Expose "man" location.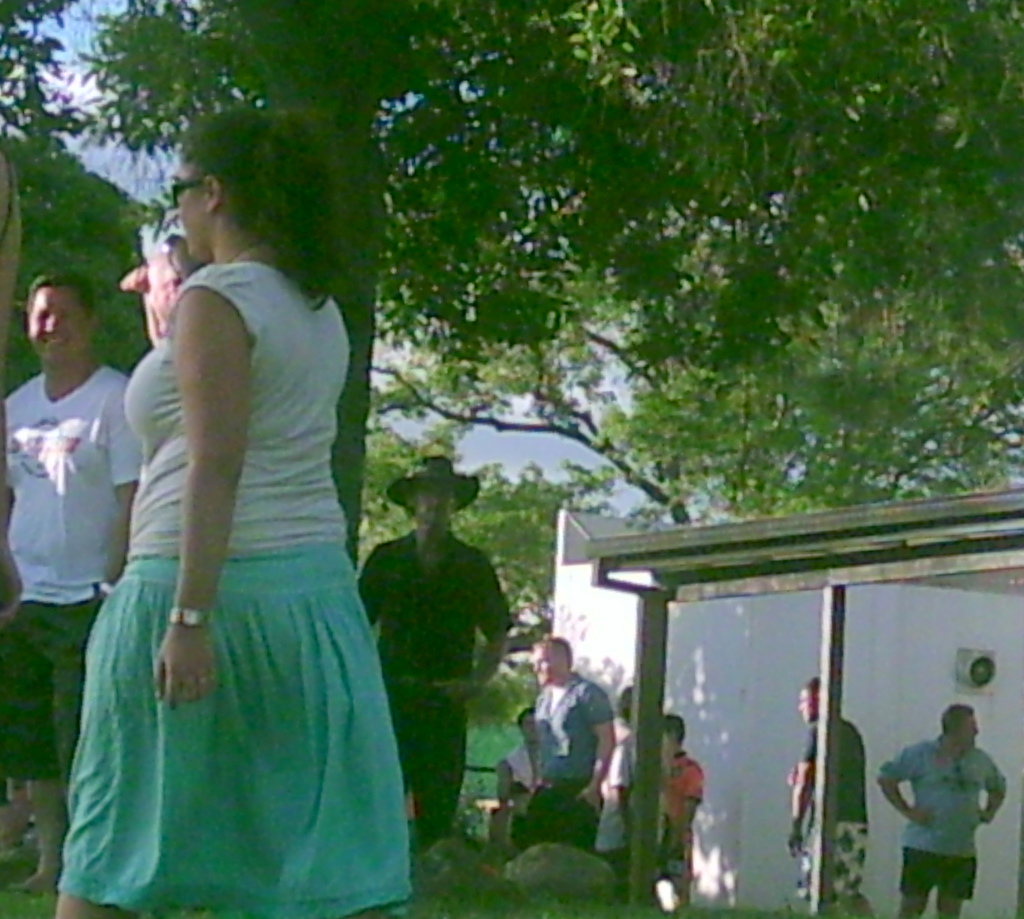
Exposed at <box>0,272,143,894</box>.
